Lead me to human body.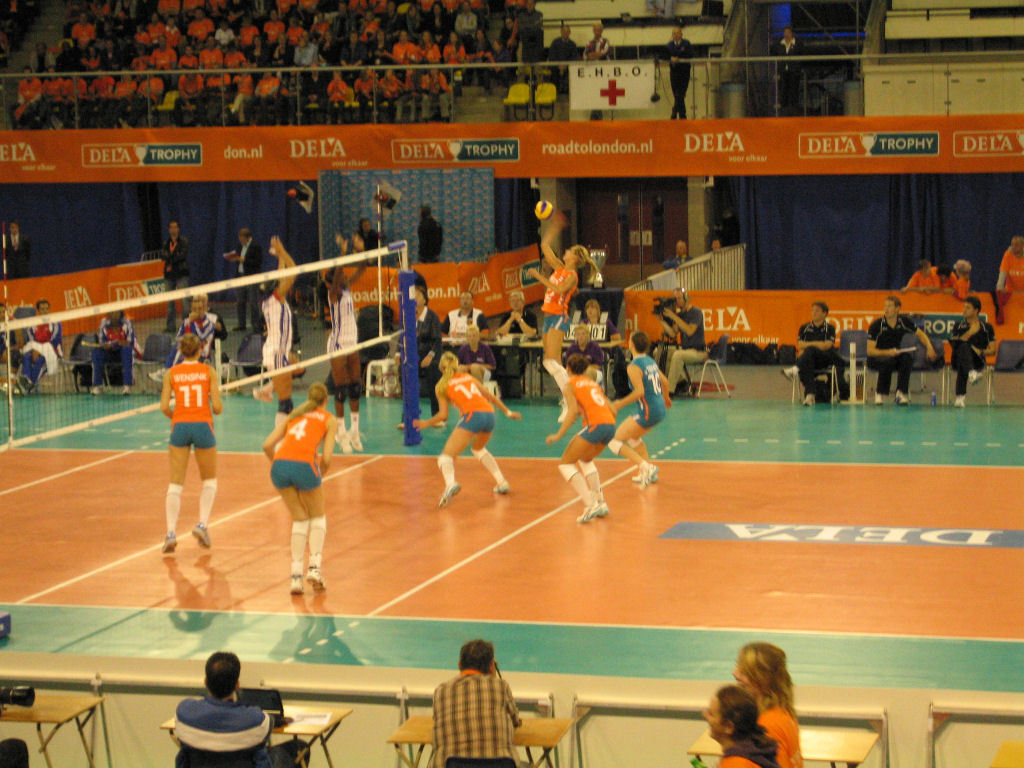
Lead to region(159, 335, 223, 554).
